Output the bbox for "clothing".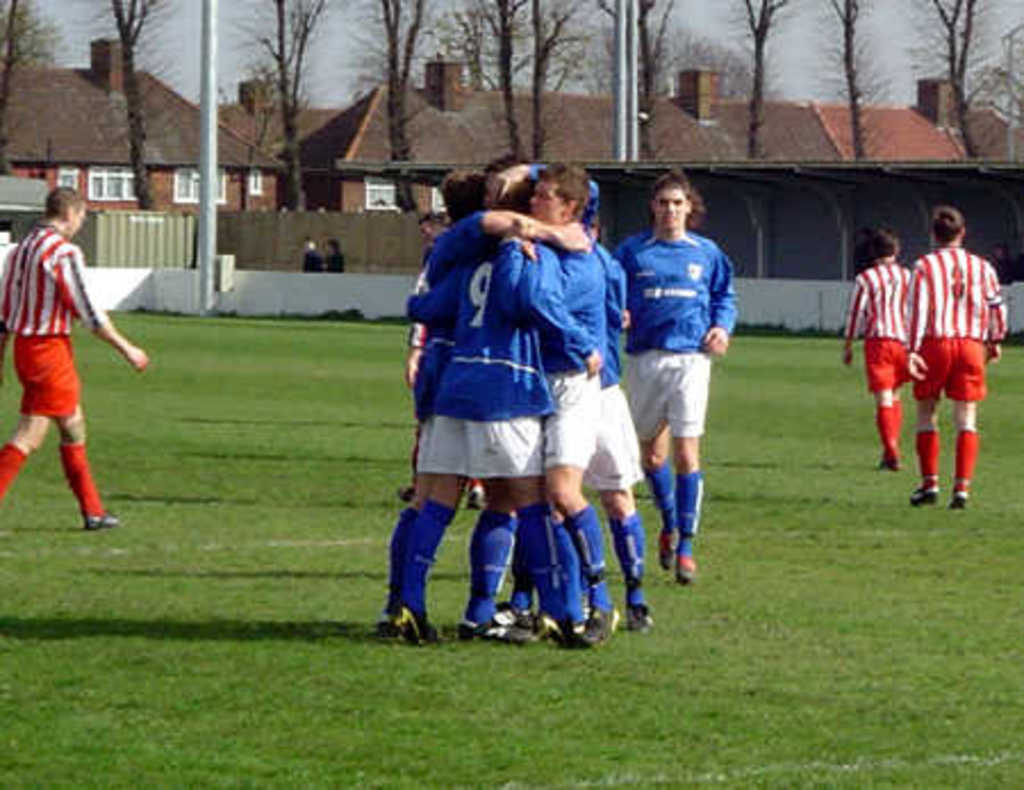
(x1=872, y1=205, x2=999, y2=483).
